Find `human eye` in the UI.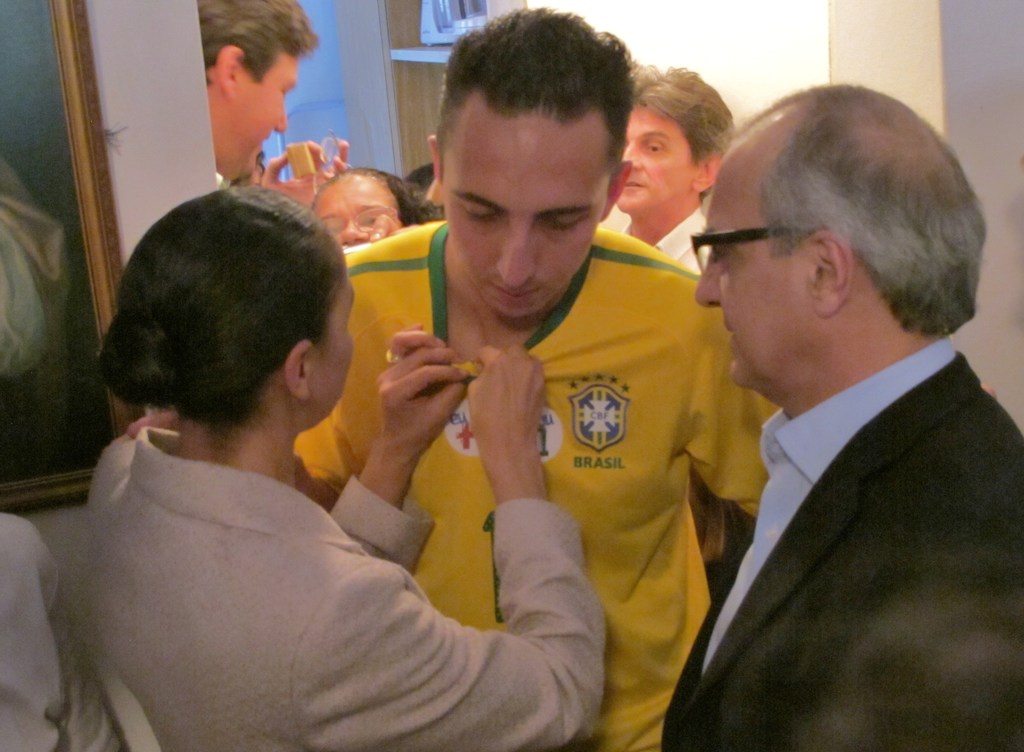
UI element at Rect(643, 141, 667, 152).
